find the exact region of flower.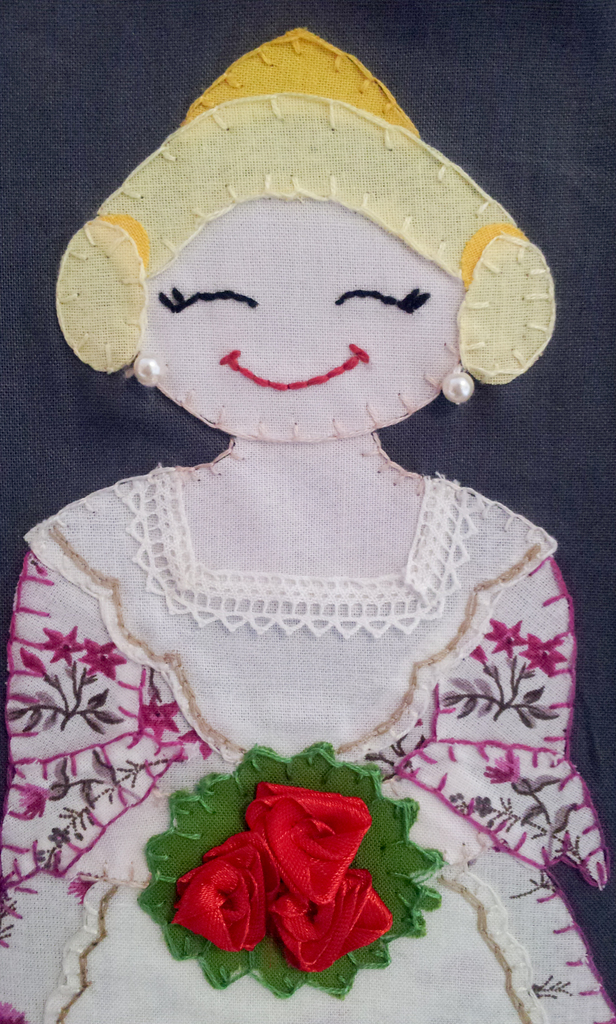
Exact region: crop(13, 780, 57, 820).
